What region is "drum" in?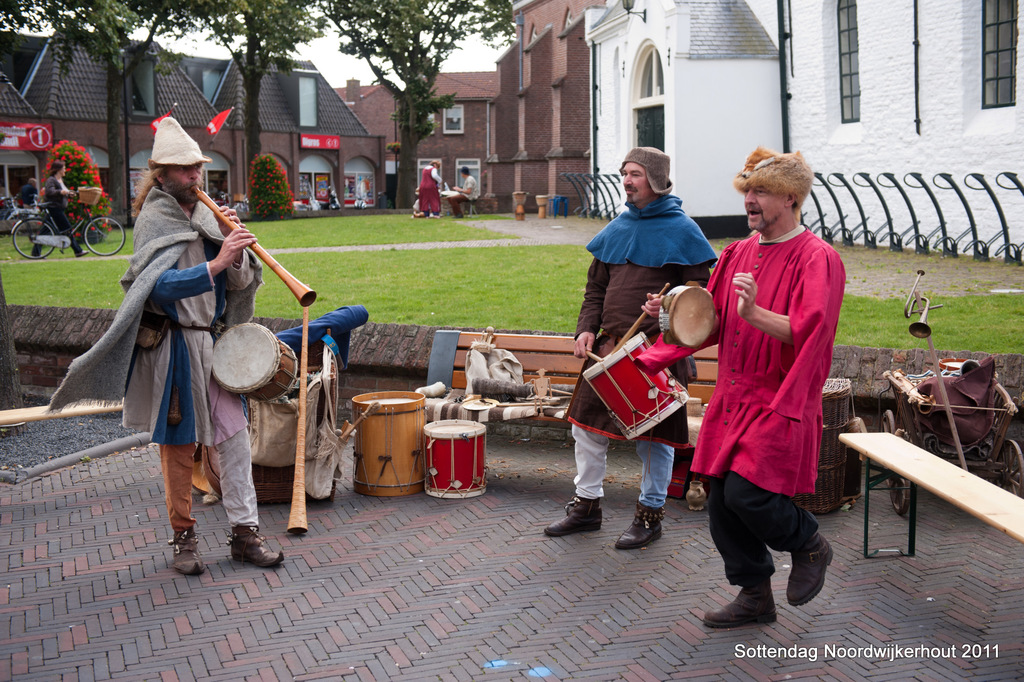
bbox(579, 328, 689, 441).
